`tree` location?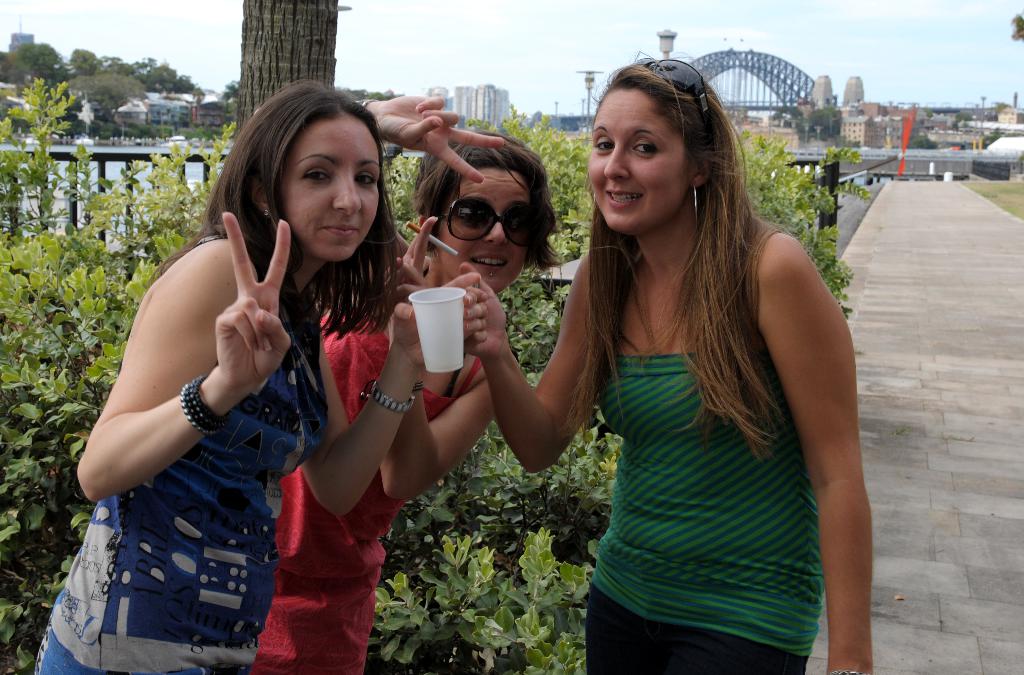
<region>12, 46, 72, 97</region>
